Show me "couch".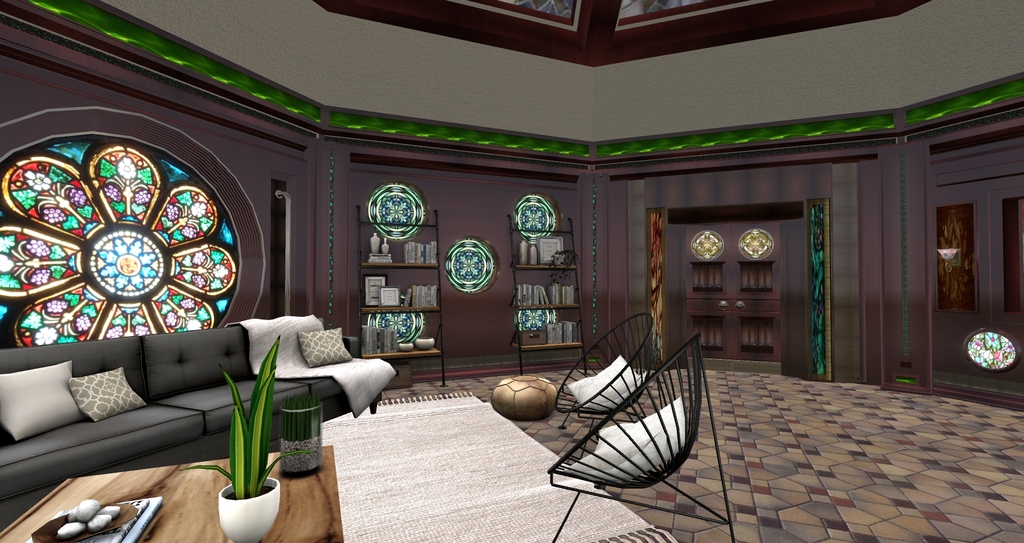
"couch" is here: 0:323:382:506.
